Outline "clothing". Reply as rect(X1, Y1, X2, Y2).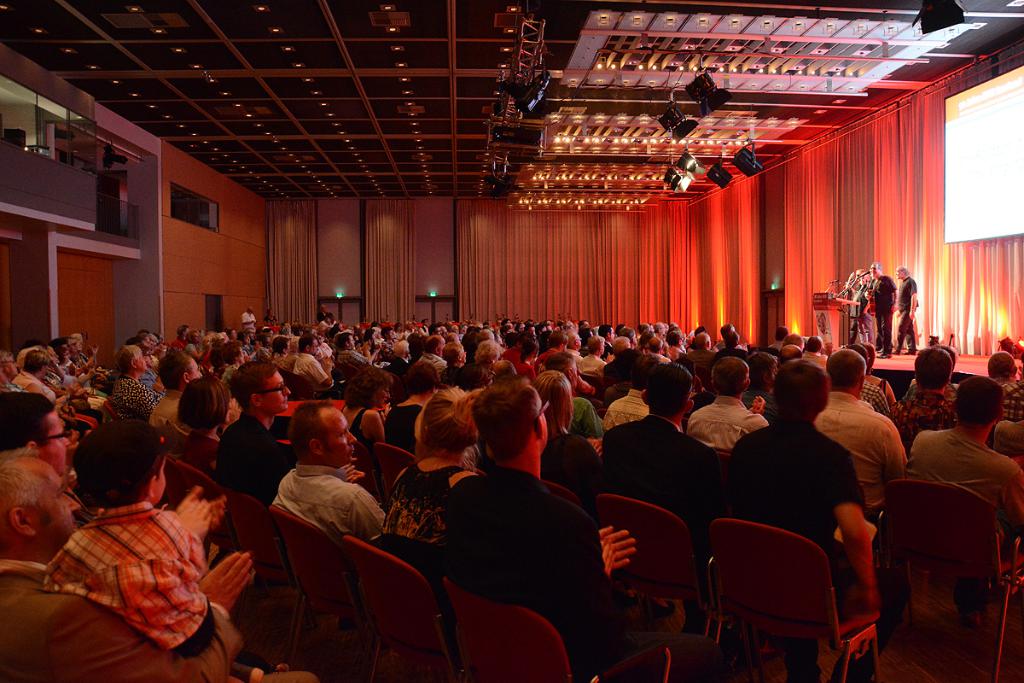
rect(241, 311, 254, 330).
